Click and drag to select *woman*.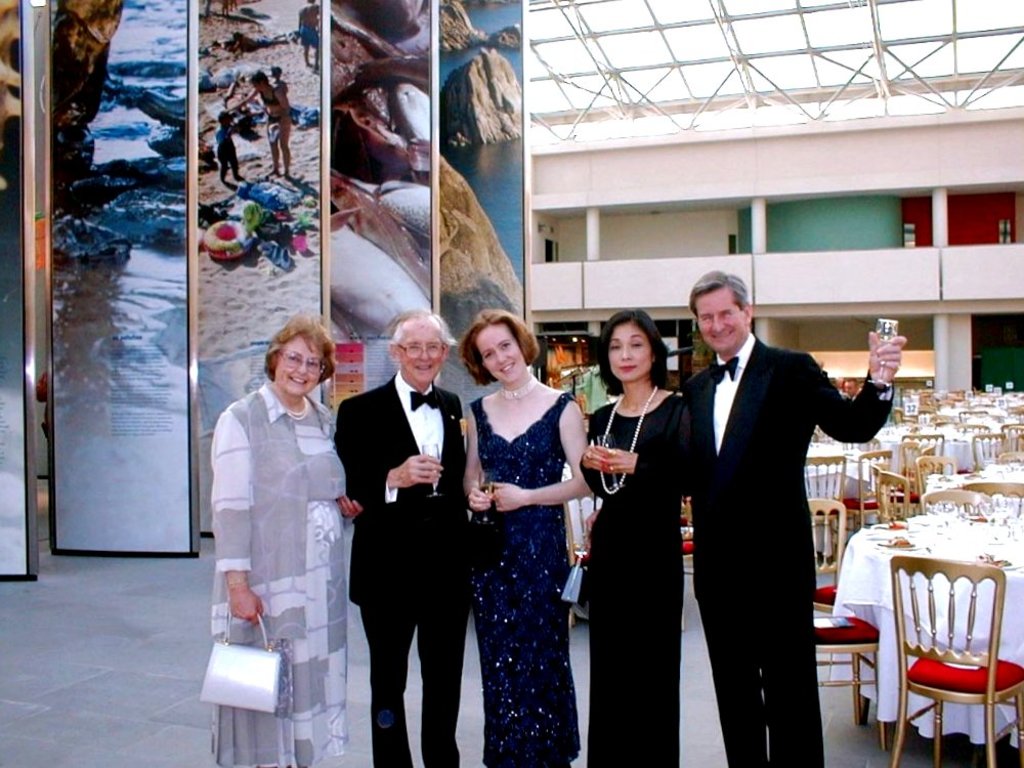
Selection: [211,311,365,767].
